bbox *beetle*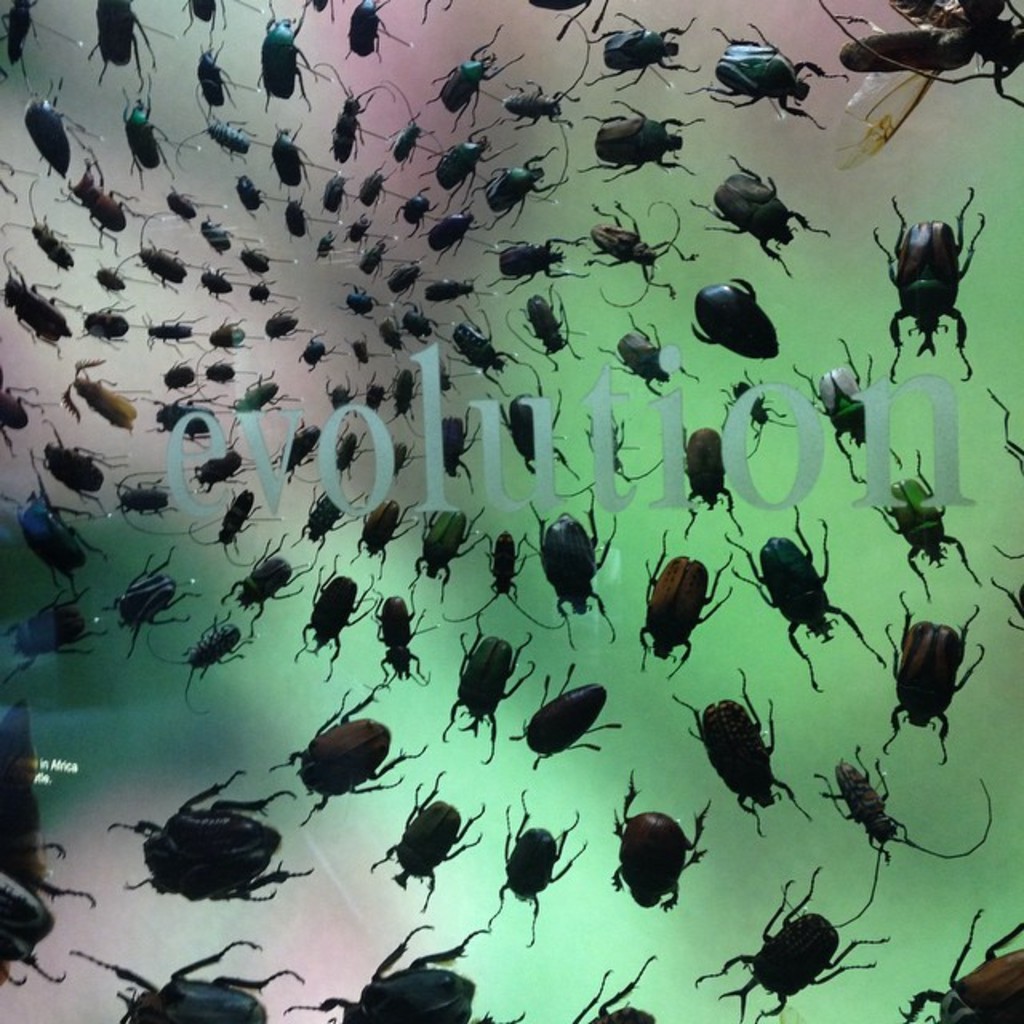
l=877, t=594, r=984, b=755
